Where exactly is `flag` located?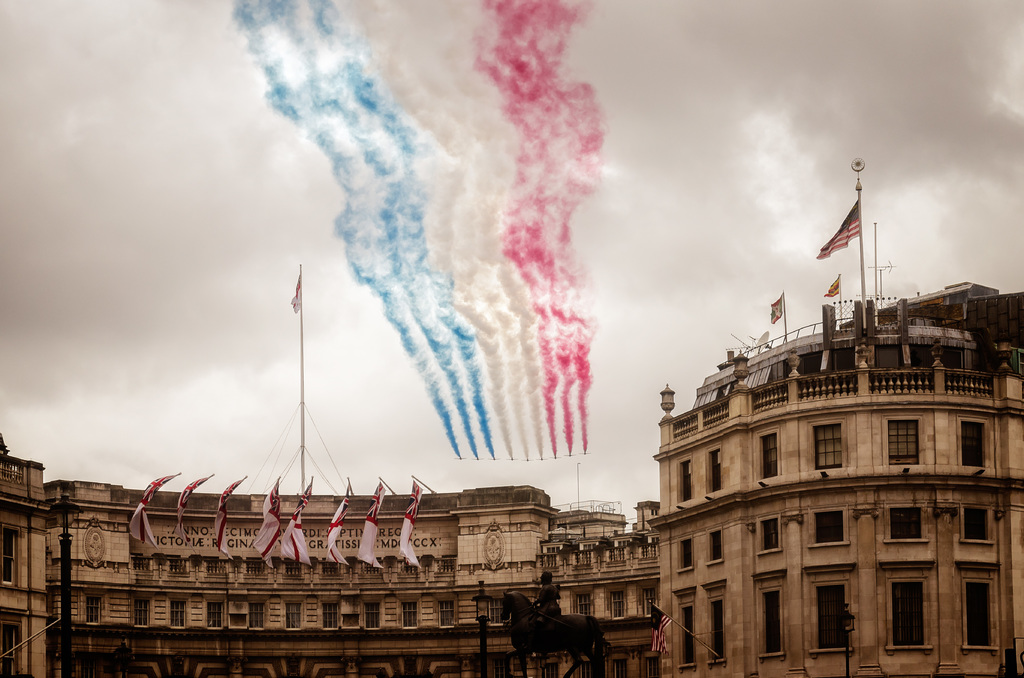
Its bounding box is 798:178:904:299.
